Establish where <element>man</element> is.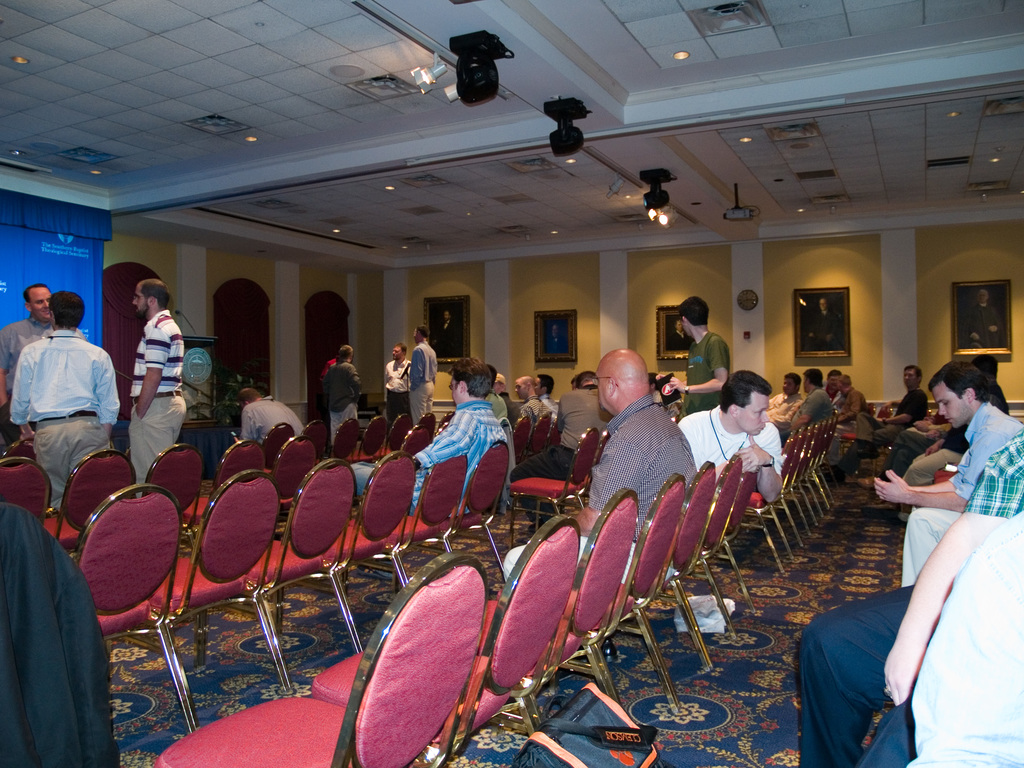
Established at {"x1": 502, "y1": 346, "x2": 705, "y2": 594}.
